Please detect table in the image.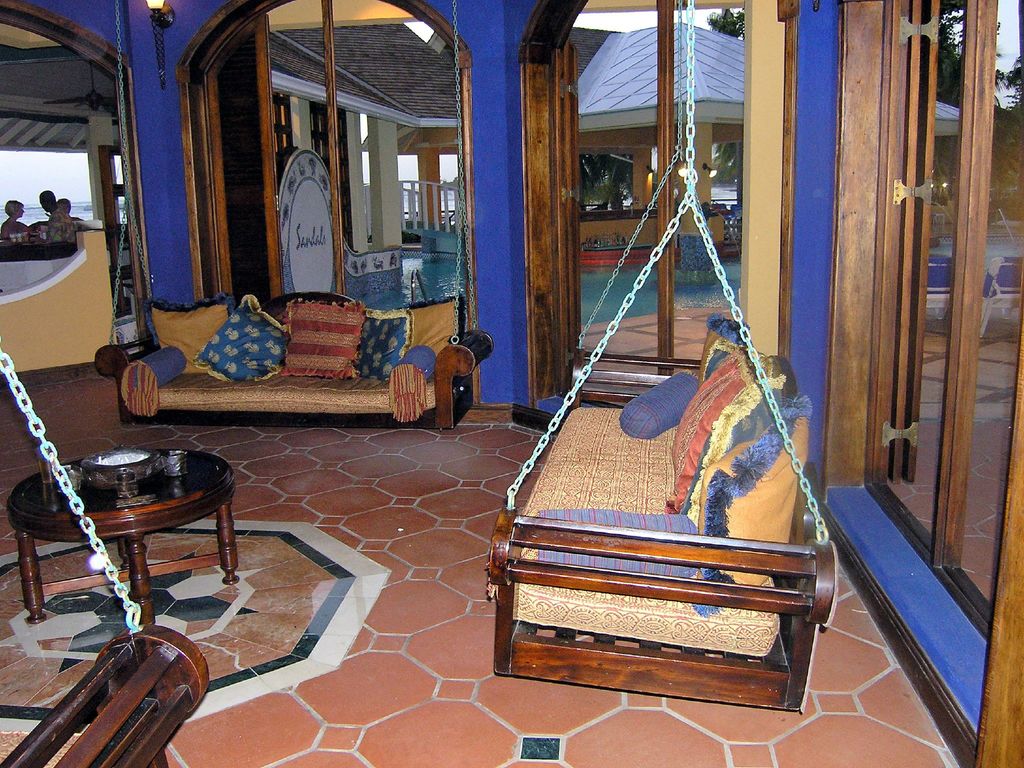
l=6, t=413, r=256, b=650.
